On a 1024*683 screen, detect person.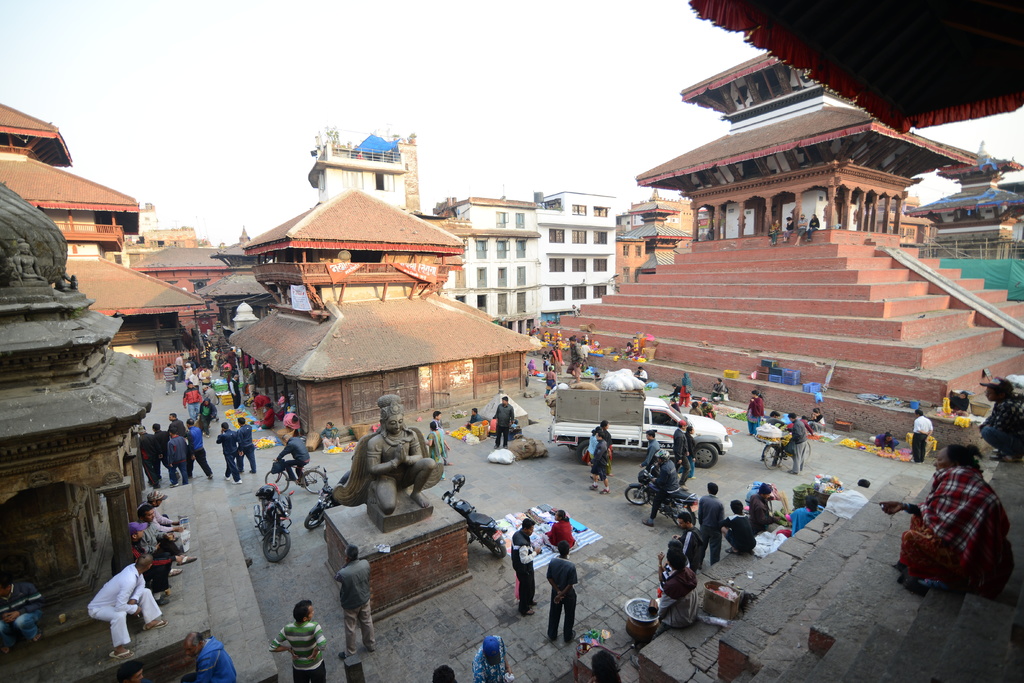
{"left": 908, "top": 411, "right": 938, "bottom": 457}.
